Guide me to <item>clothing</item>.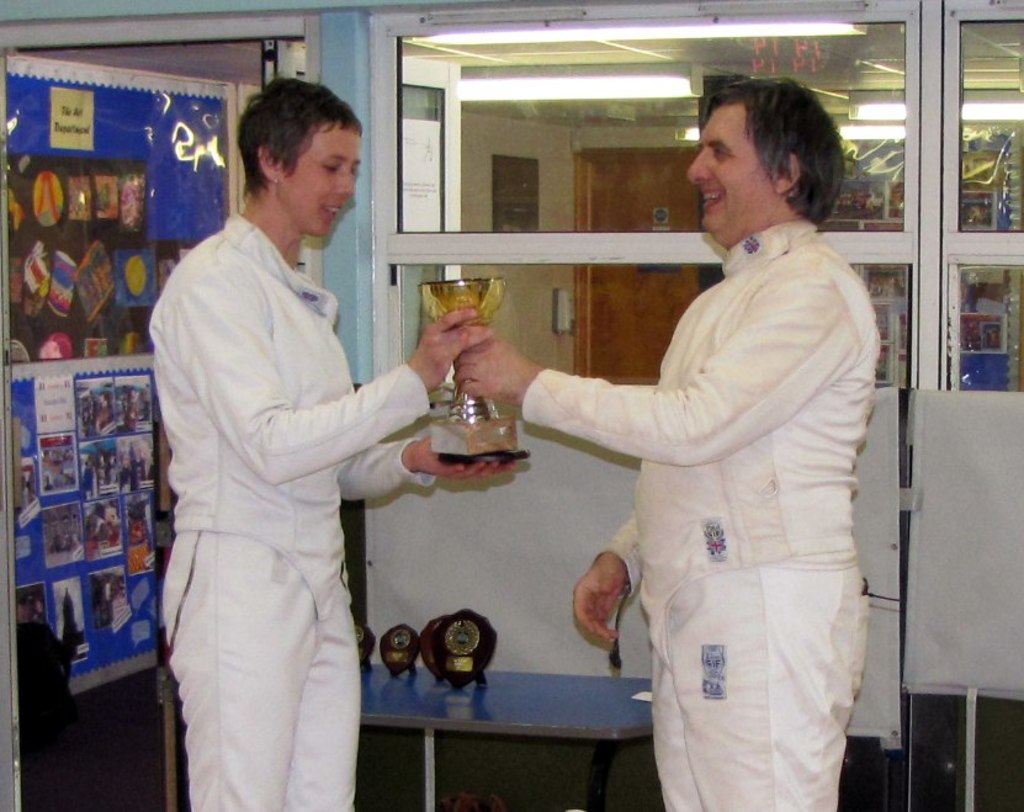
Guidance: select_region(144, 202, 440, 807).
